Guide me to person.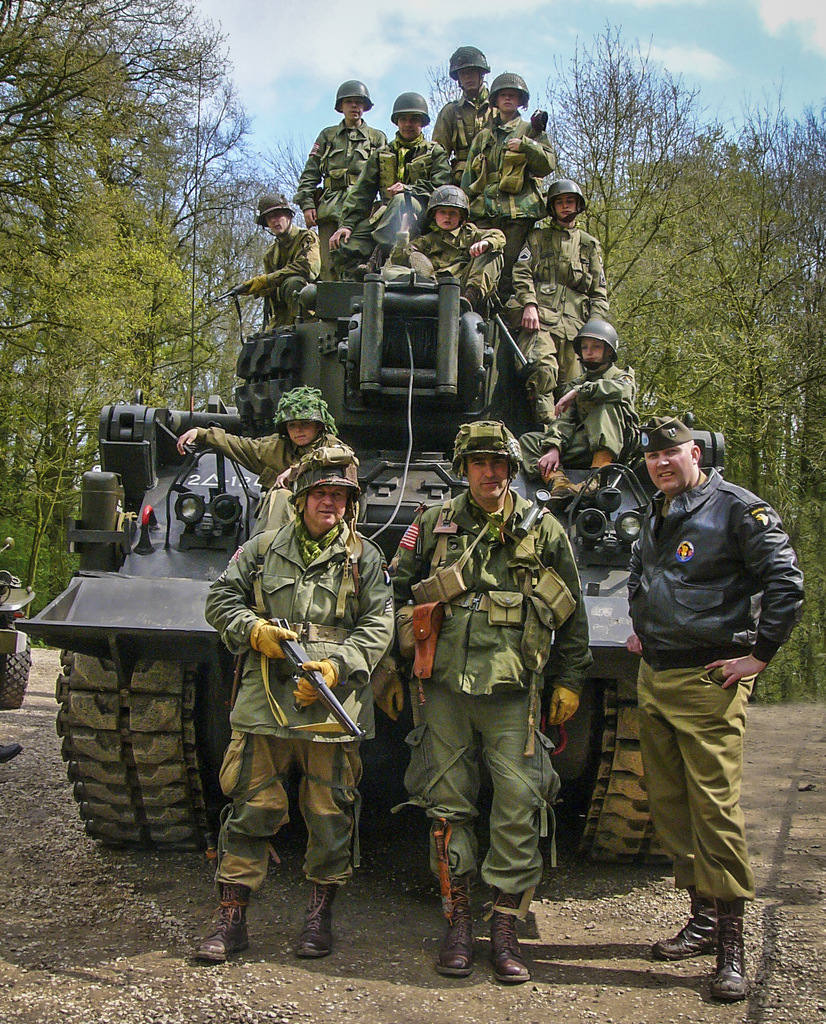
Guidance: bbox=(195, 463, 390, 956).
